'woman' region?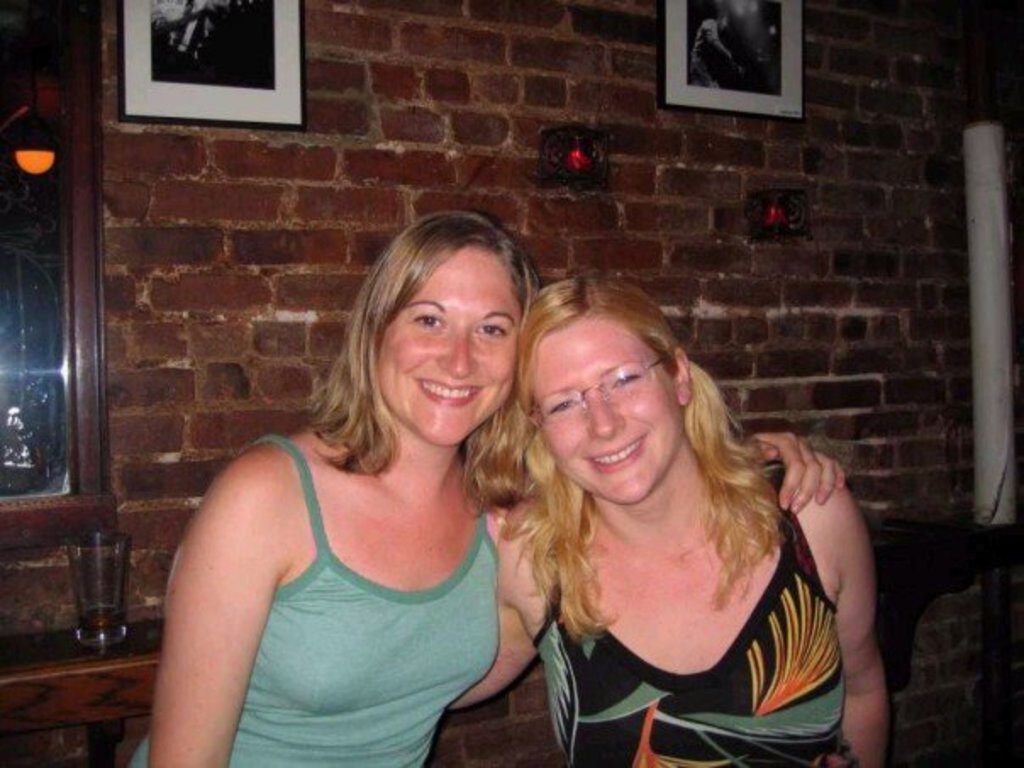
left=151, top=198, right=553, bottom=767
